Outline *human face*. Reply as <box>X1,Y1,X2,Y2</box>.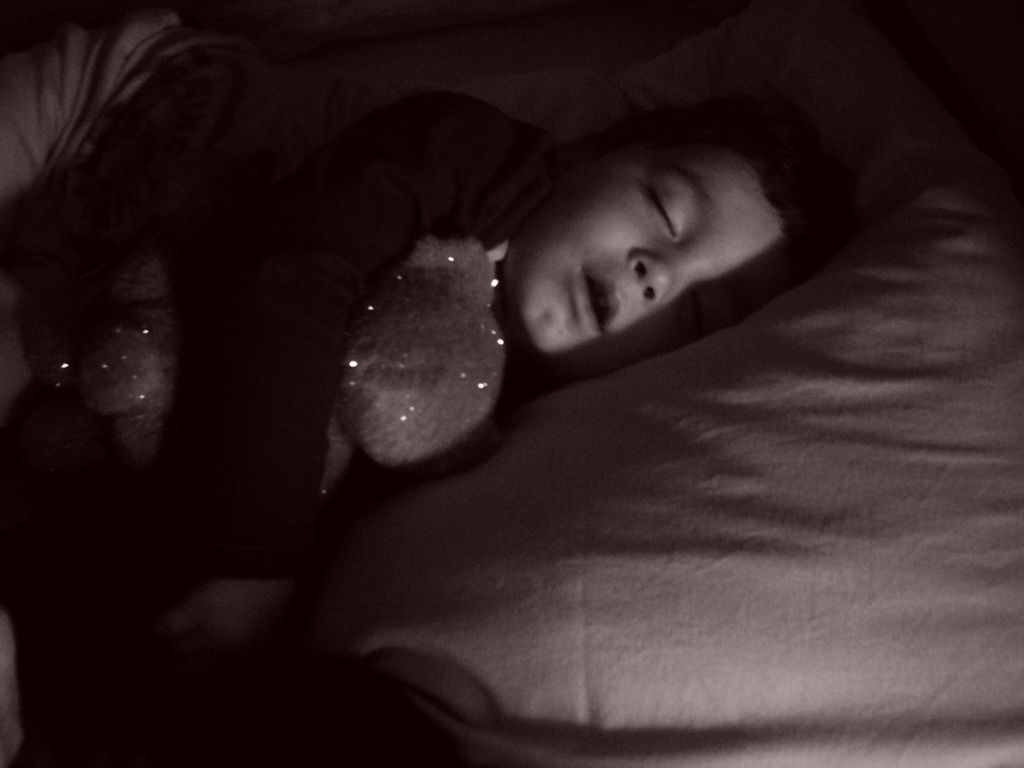
<box>509,148,793,378</box>.
